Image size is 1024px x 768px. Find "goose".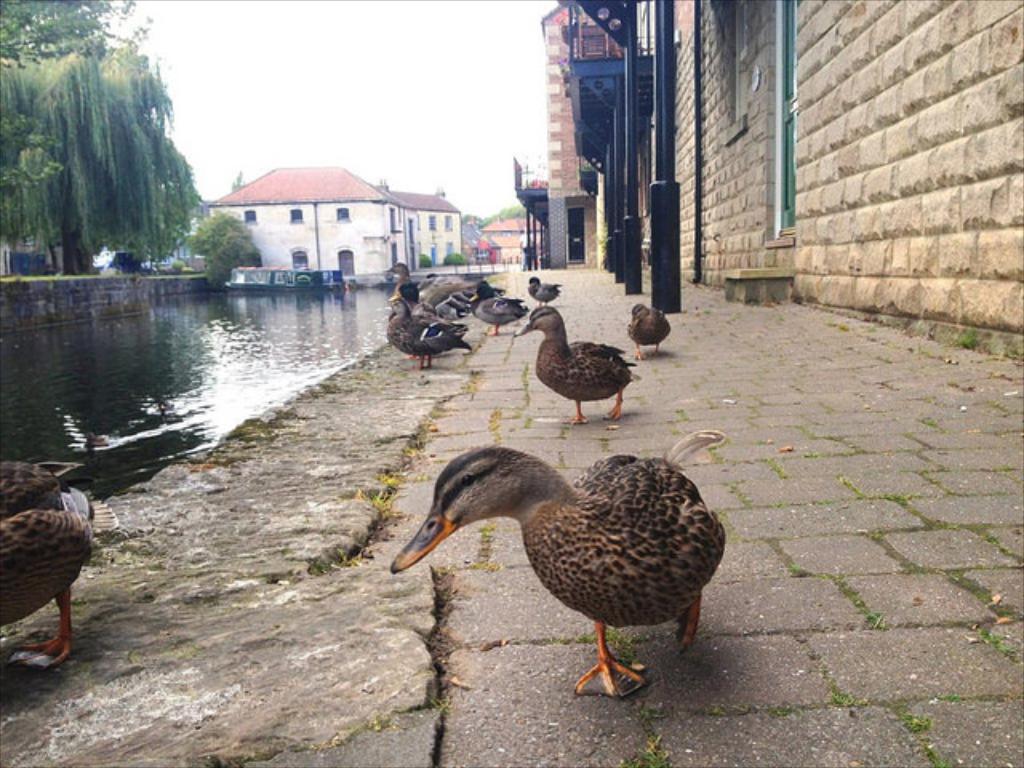
x1=467, y1=285, x2=526, y2=336.
